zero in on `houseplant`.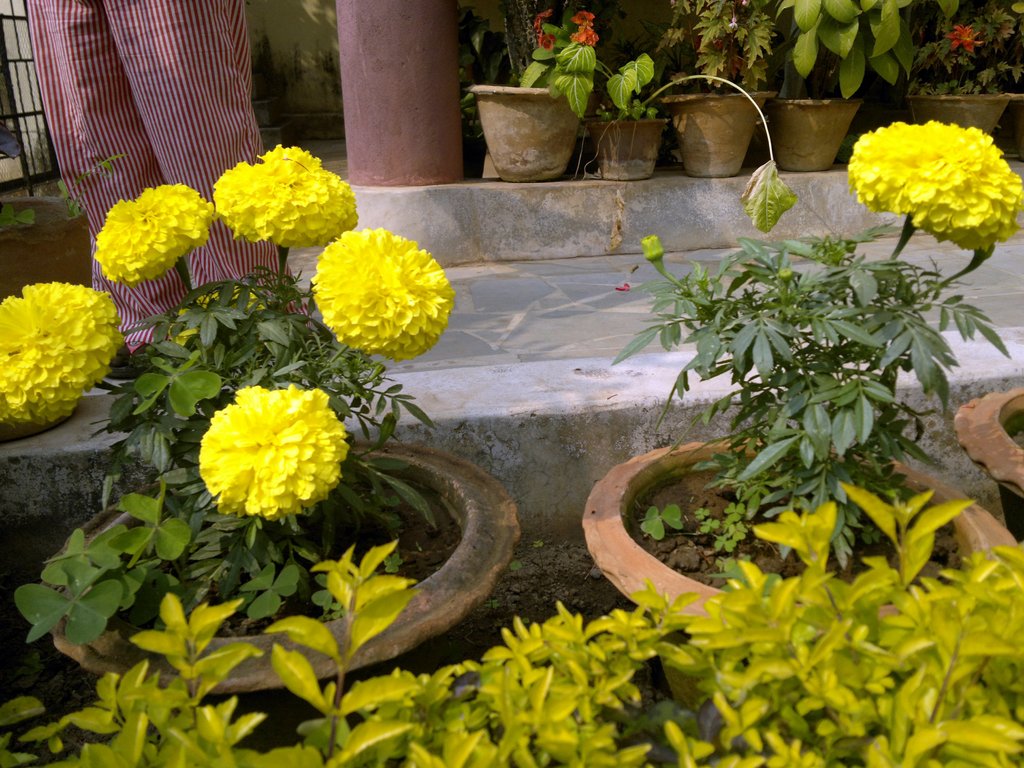
Zeroed in: (543, 43, 665, 176).
